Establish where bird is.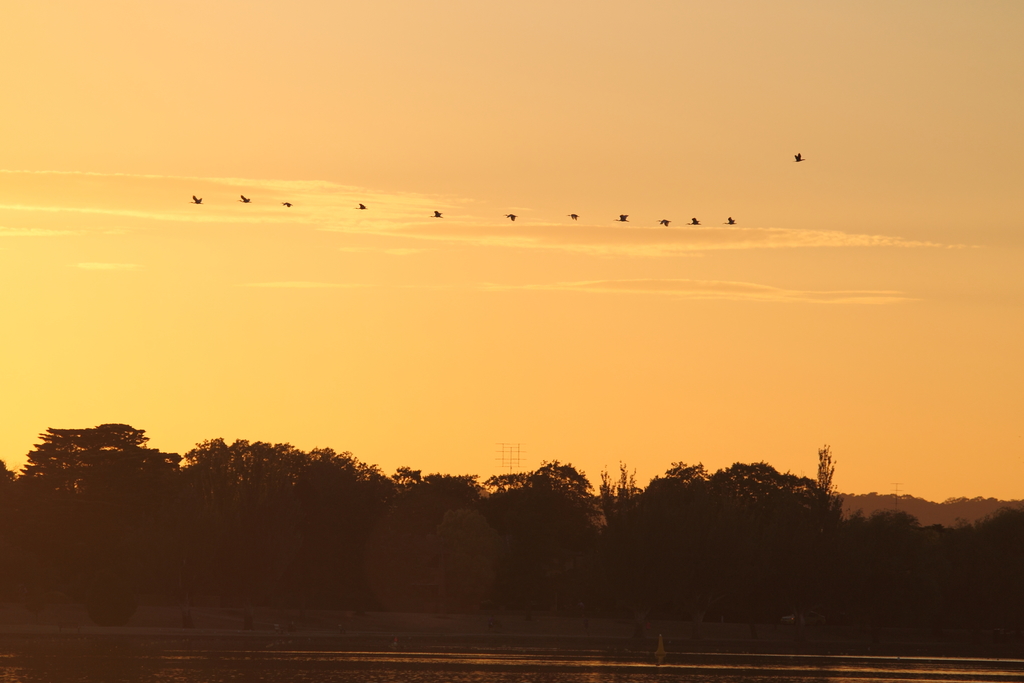
Established at 656/218/671/227.
